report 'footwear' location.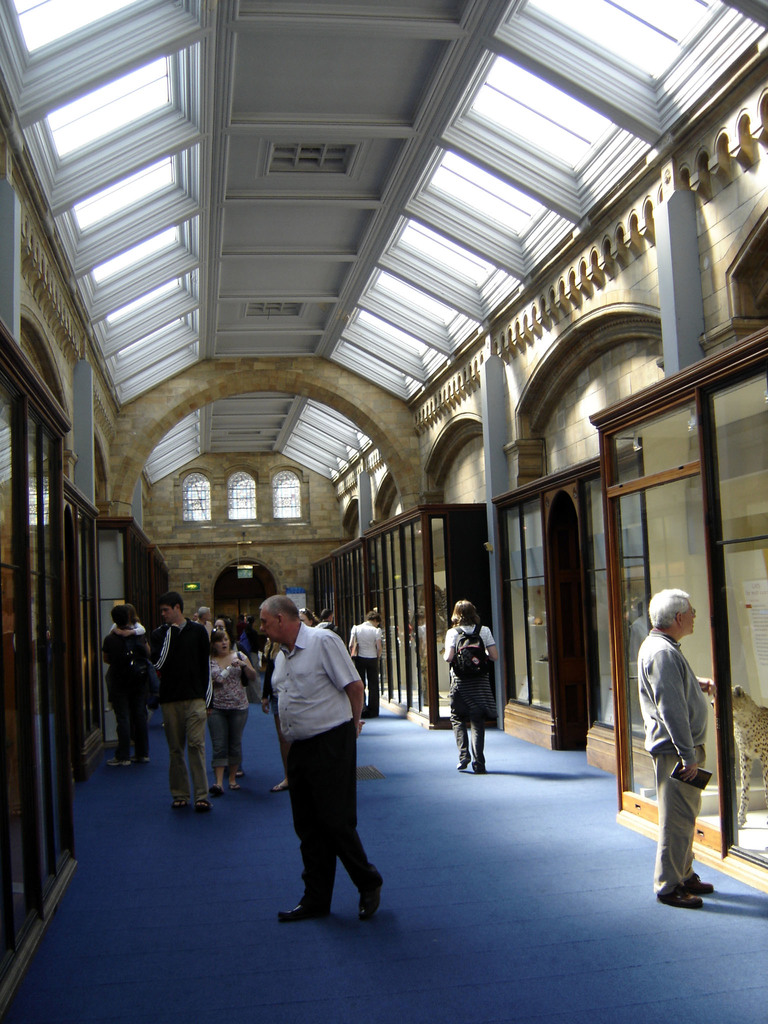
Report: bbox=(456, 756, 461, 770).
